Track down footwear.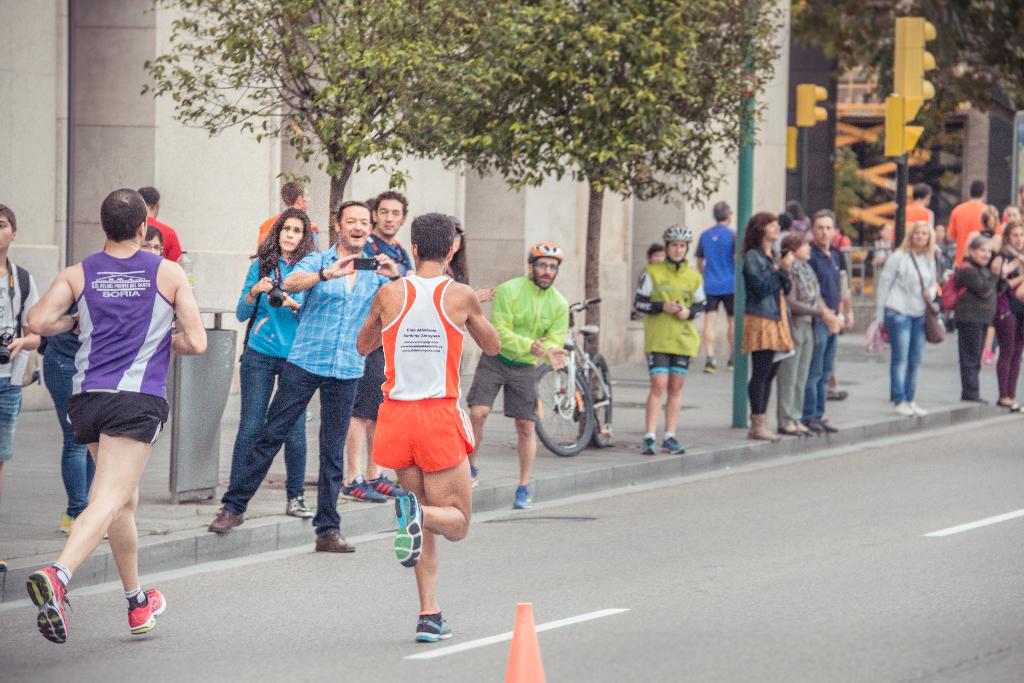
Tracked to <region>21, 562, 70, 646</region>.
